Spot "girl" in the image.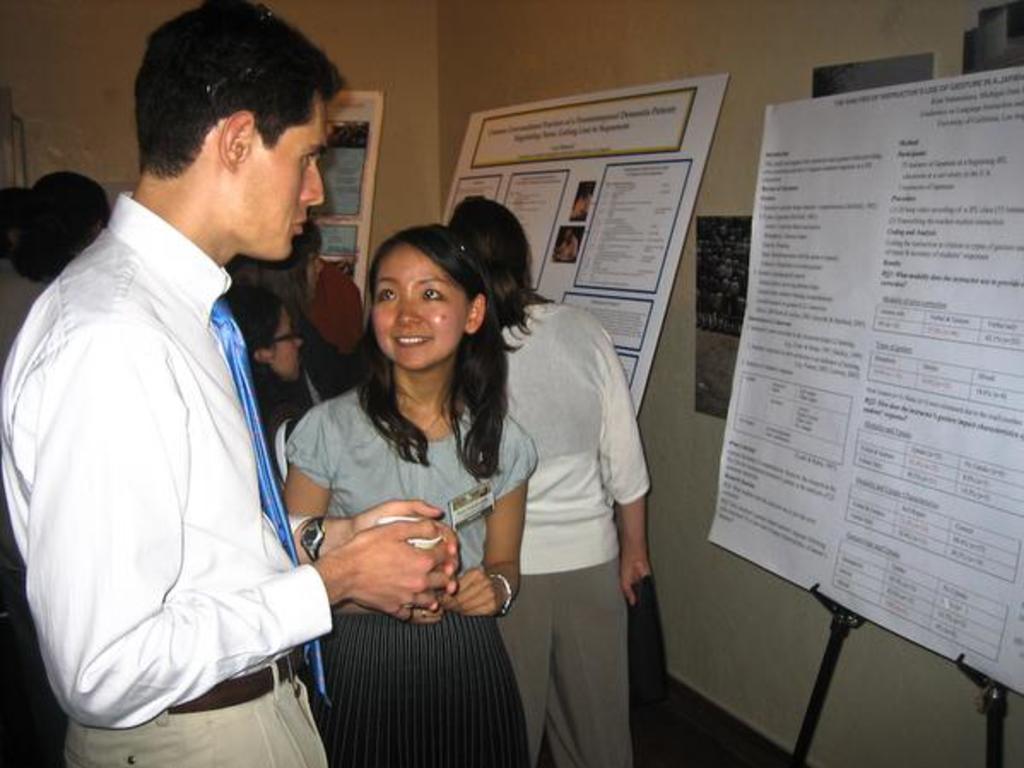
"girl" found at box(450, 195, 655, 766).
